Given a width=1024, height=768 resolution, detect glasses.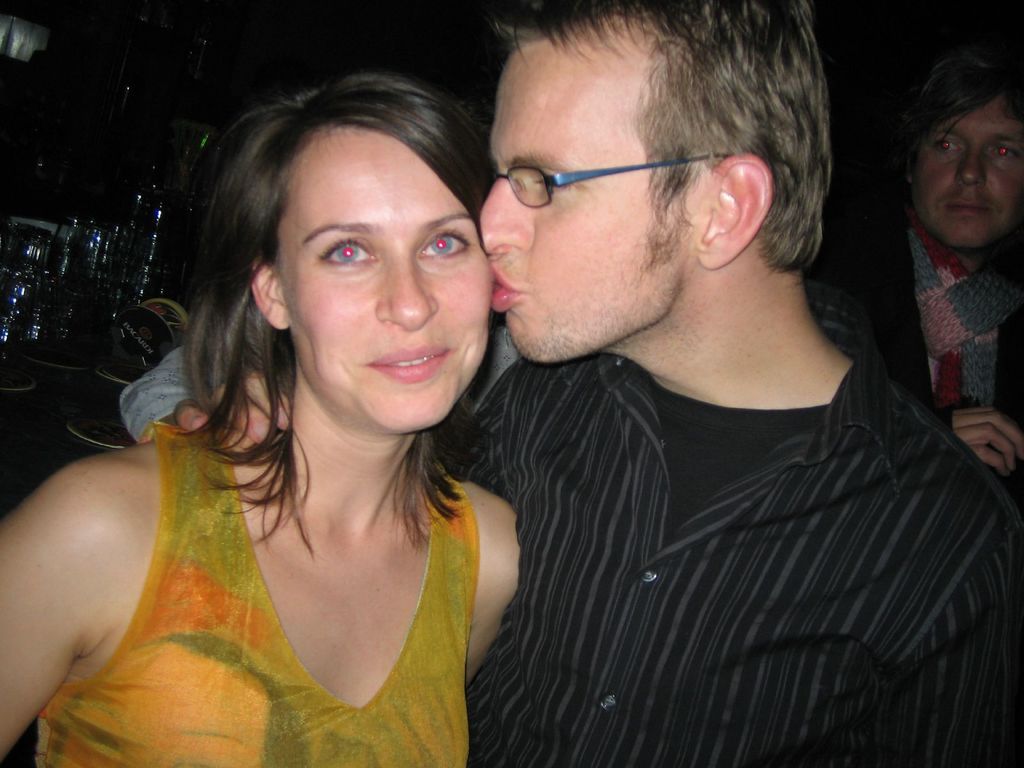
rect(462, 137, 740, 218).
